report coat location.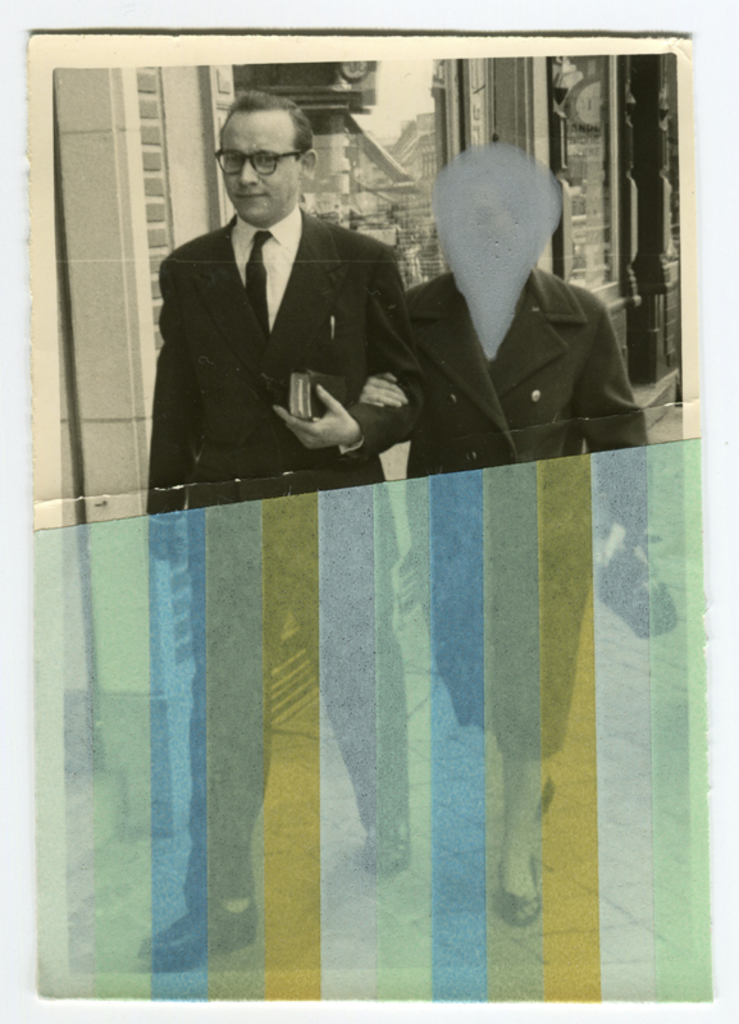
Report: detection(356, 264, 666, 773).
